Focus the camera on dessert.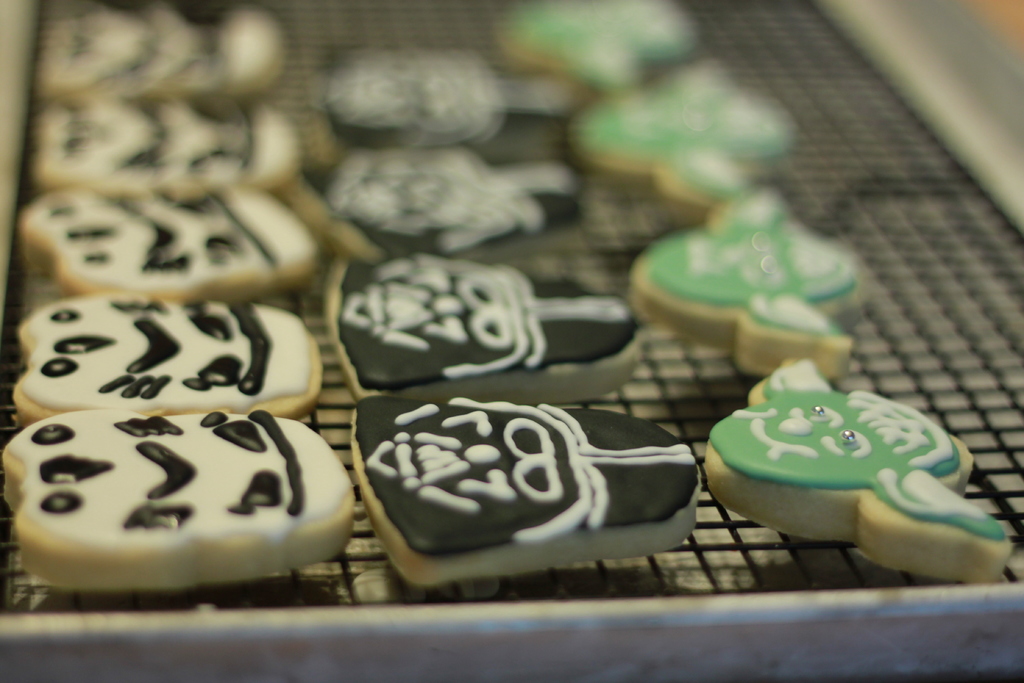
Focus region: bbox=[318, 146, 591, 256].
